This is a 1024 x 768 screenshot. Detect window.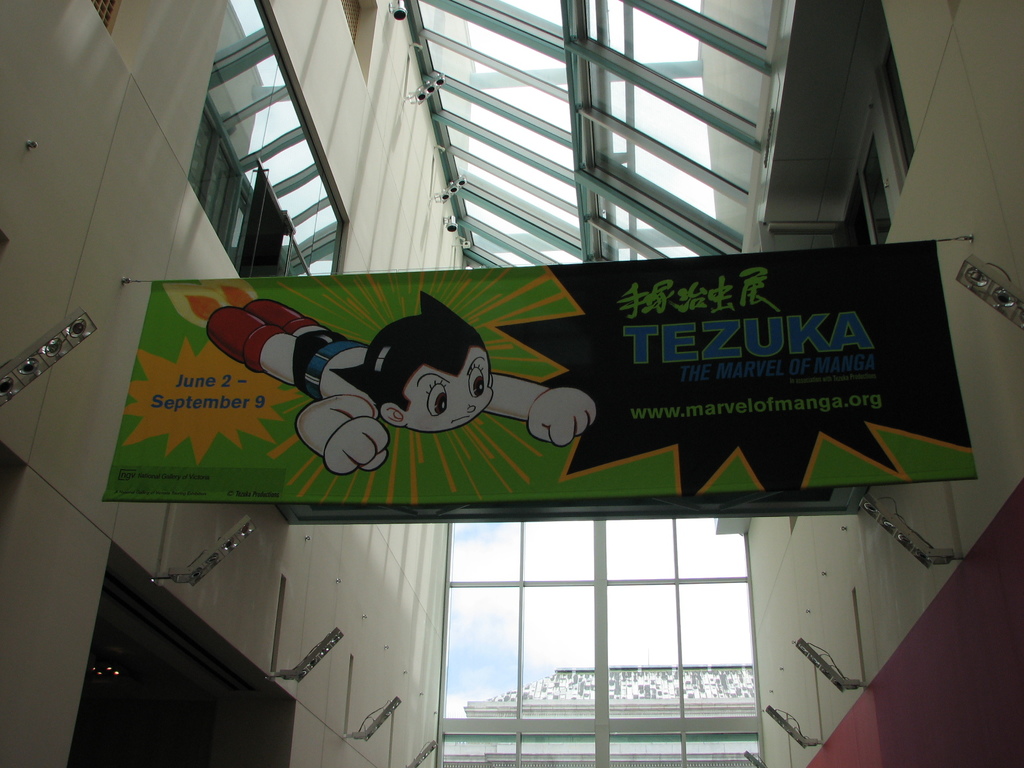
428 523 763 767.
